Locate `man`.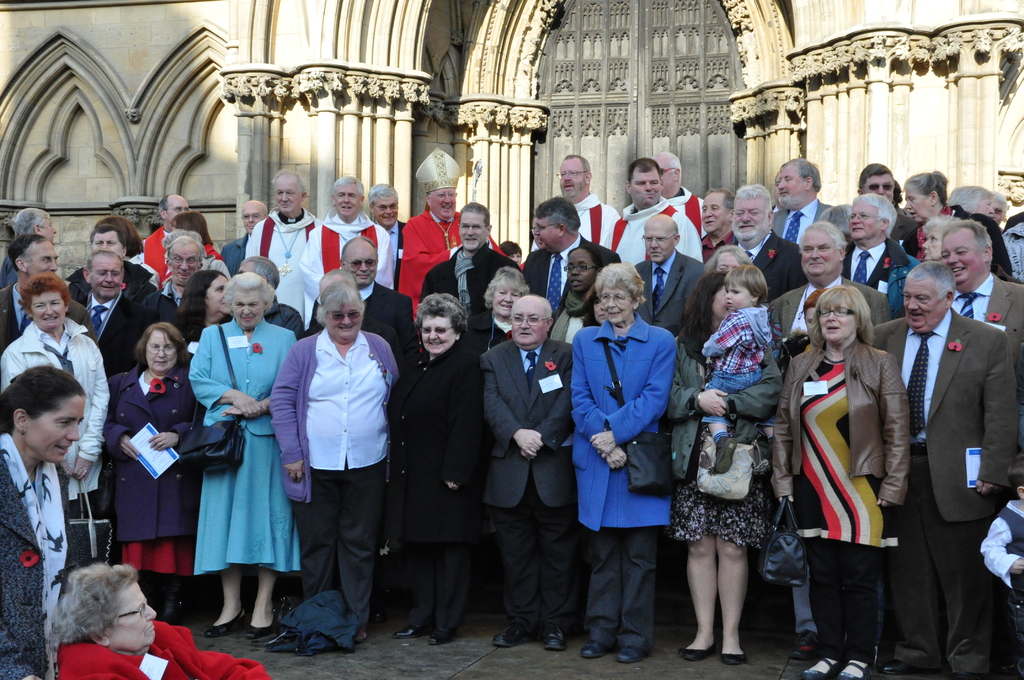
Bounding box: 855, 161, 918, 255.
